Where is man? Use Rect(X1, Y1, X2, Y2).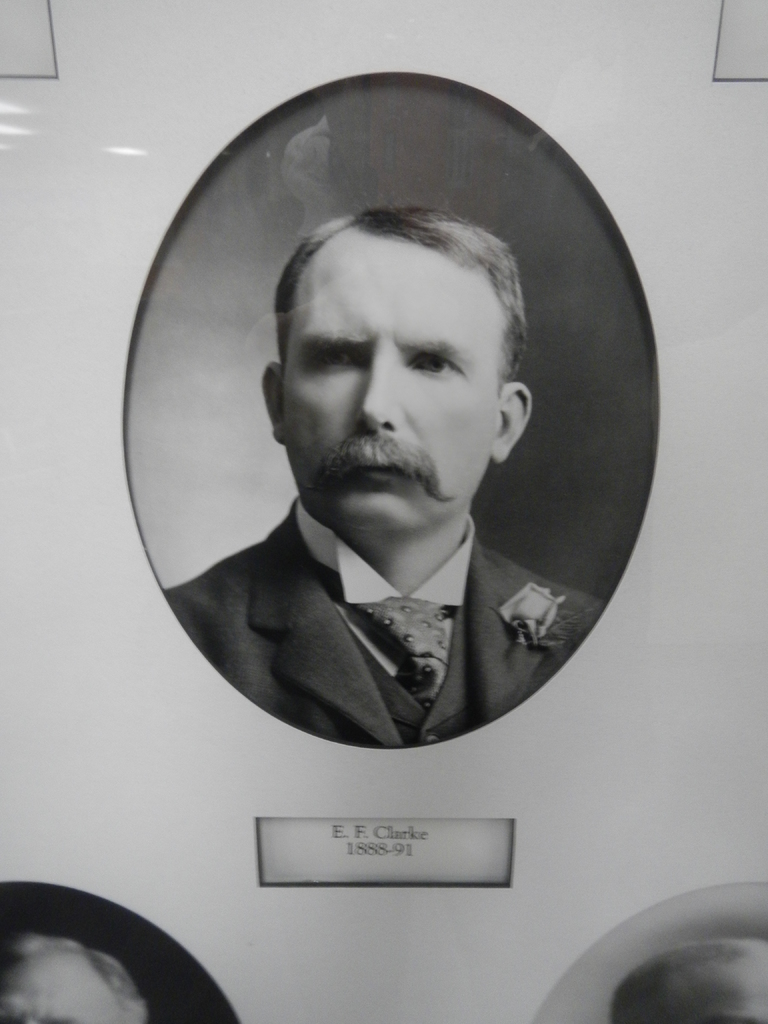
Rect(0, 934, 149, 1023).
